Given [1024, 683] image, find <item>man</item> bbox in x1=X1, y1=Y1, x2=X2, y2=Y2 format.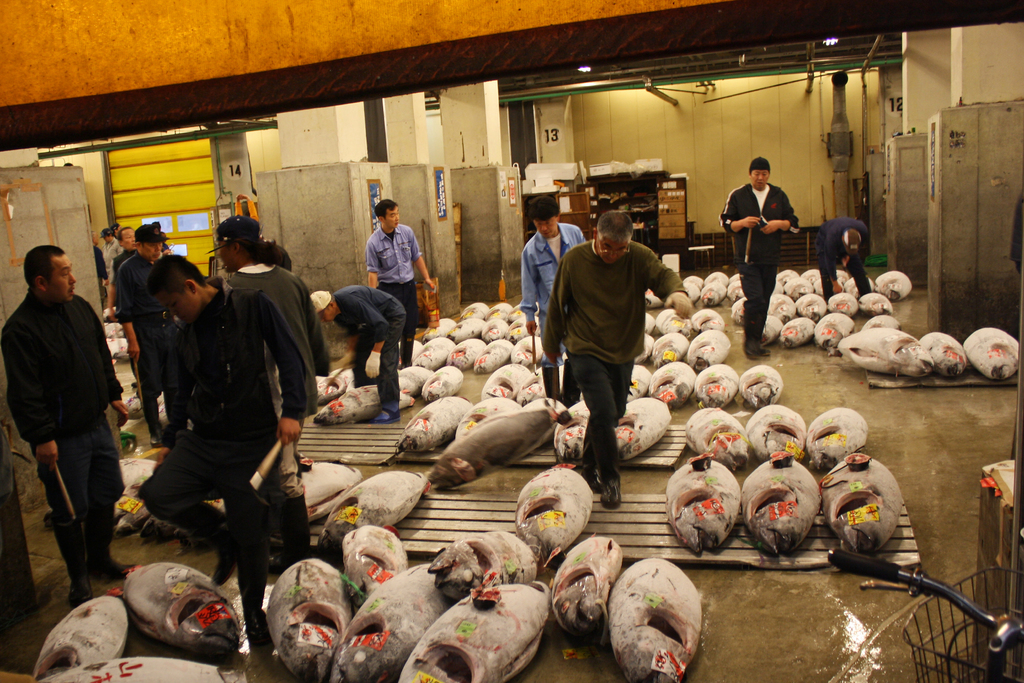
x1=101, y1=227, x2=120, y2=264.
